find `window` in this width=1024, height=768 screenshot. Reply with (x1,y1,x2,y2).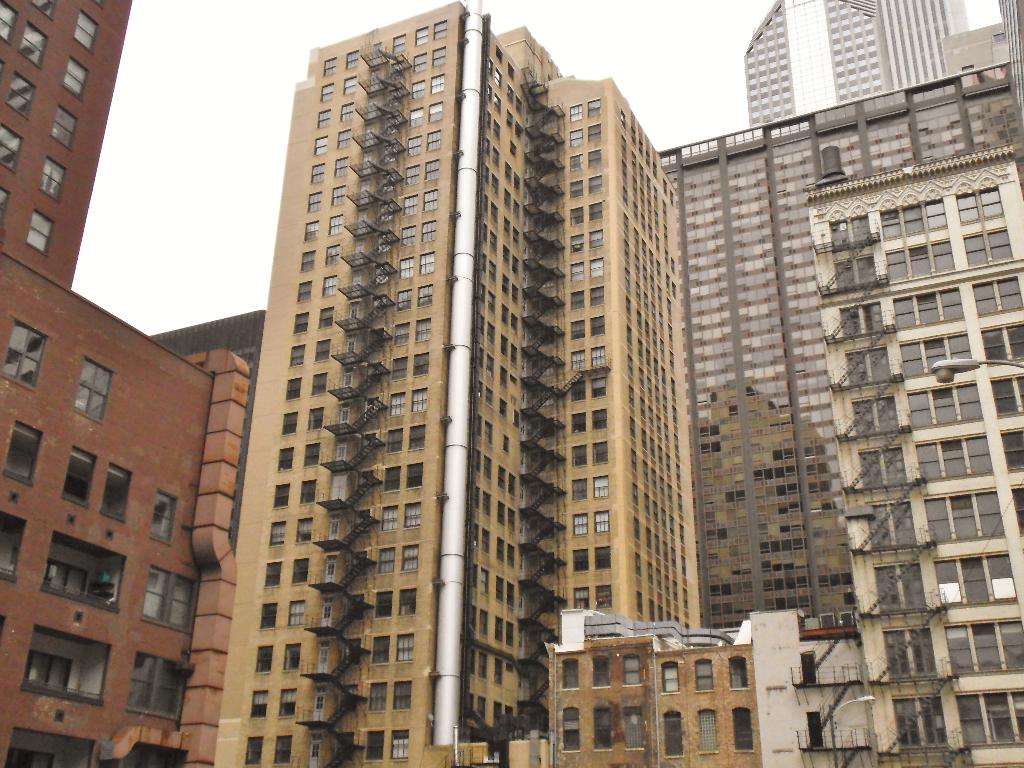
(486,538,496,564).
